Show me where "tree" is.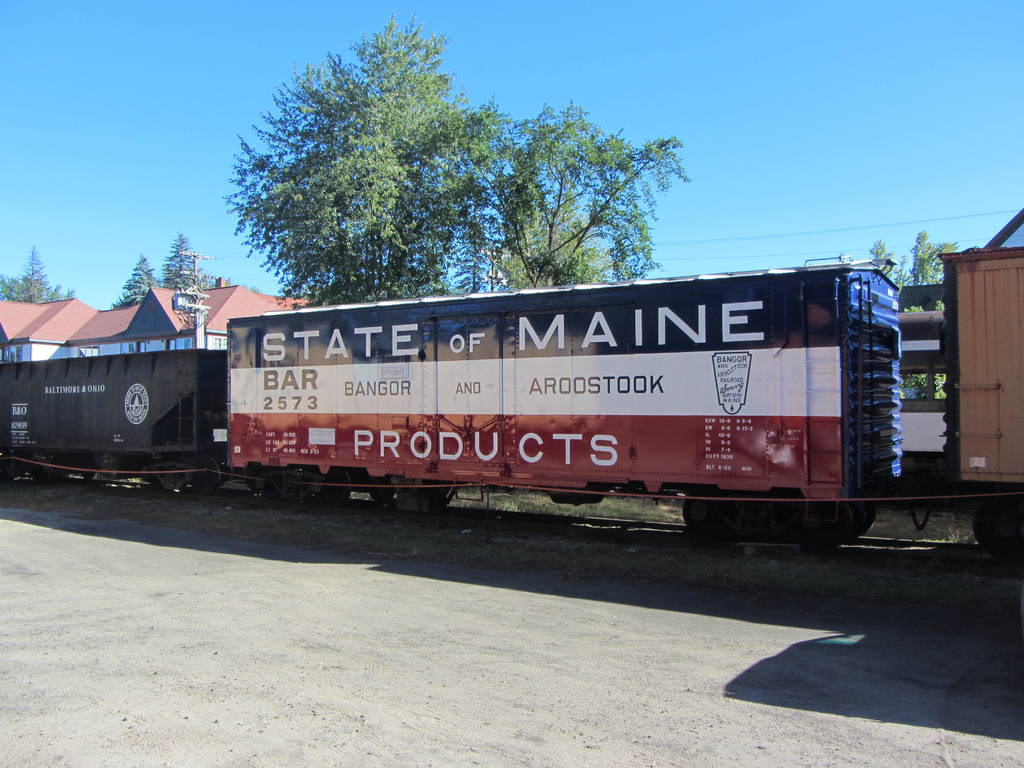
"tree" is at crop(159, 226, 211, 285).
